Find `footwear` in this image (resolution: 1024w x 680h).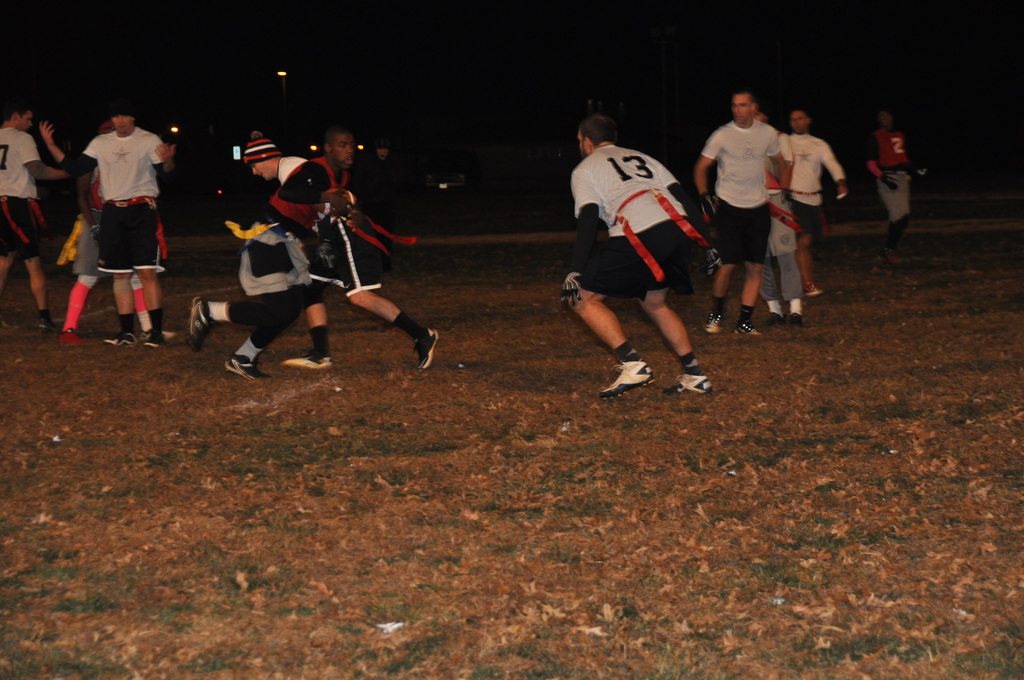
278:350:333:371.
